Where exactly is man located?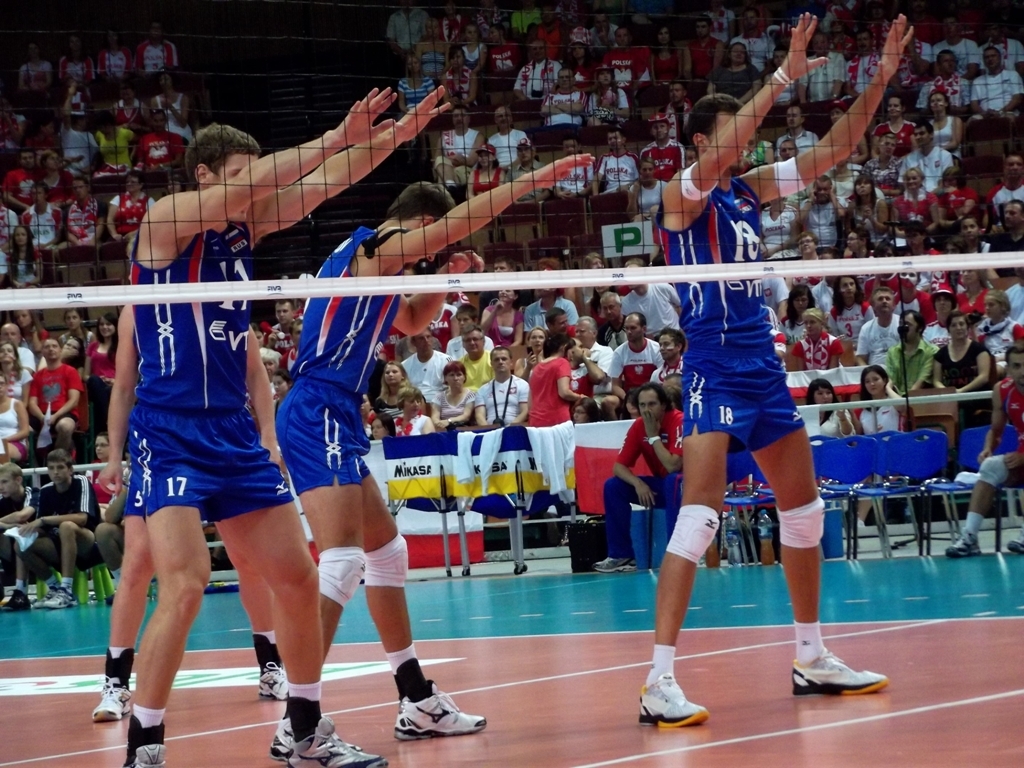
Its bounding box is pyautogui.locateOnScreen(19, 182, 65, 255).
